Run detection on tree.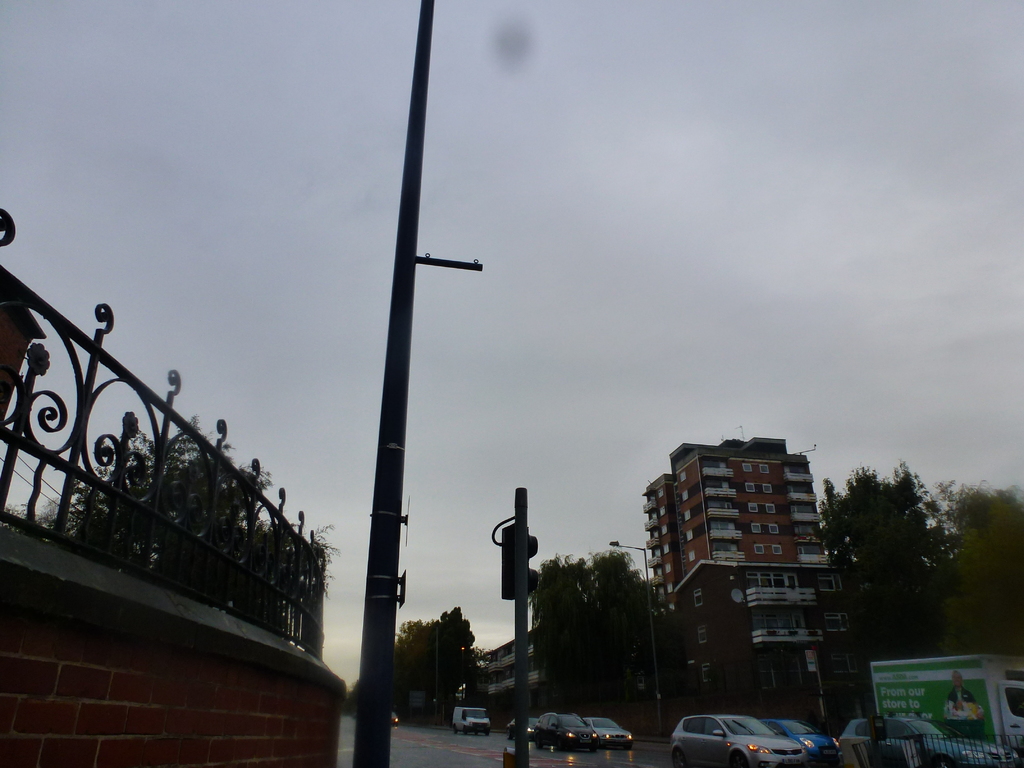
Result: 529 552 655 728.
